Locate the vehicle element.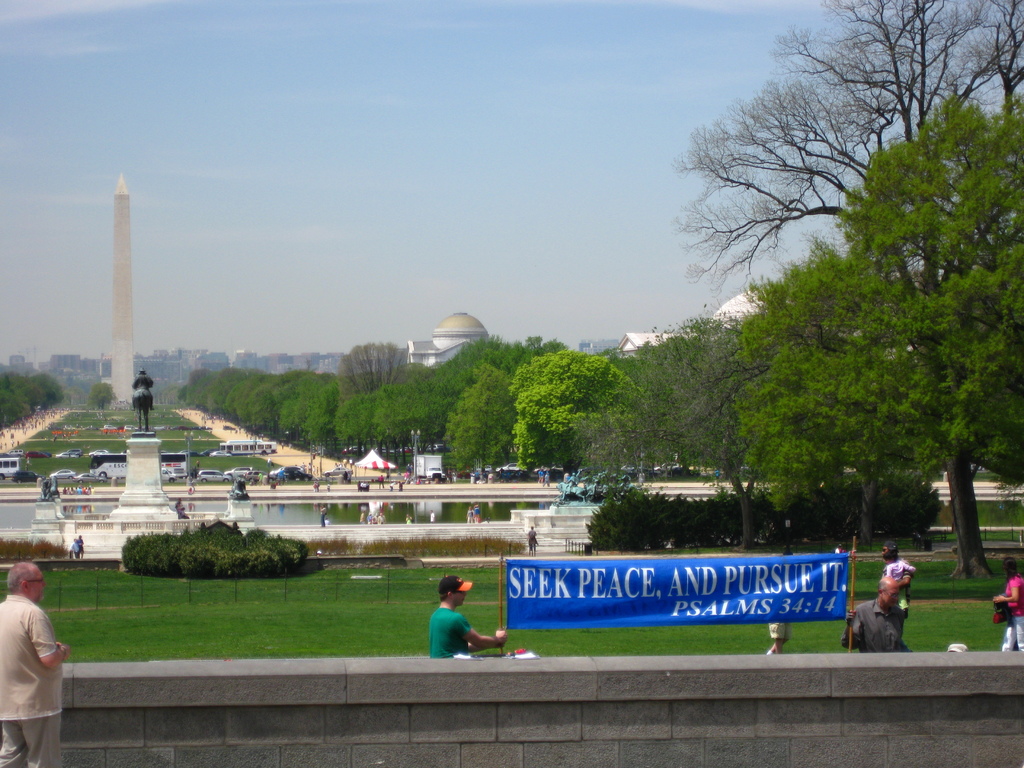
Element bbox: [x1=24, y1=448, x2=52, y2=459].
